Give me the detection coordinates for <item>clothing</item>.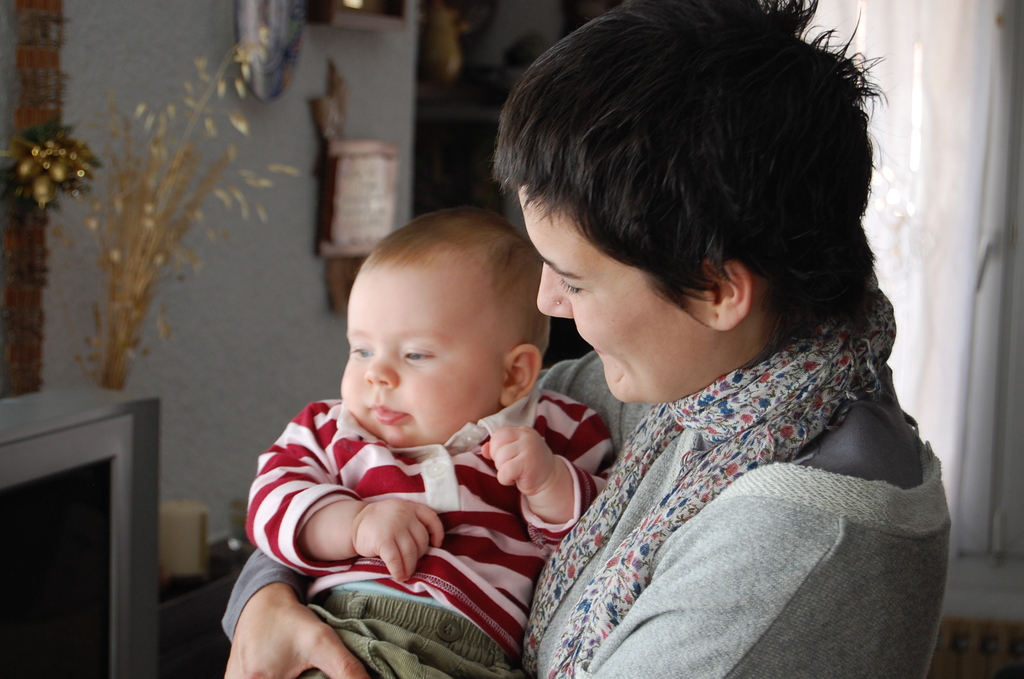
(230,266,954,678).
